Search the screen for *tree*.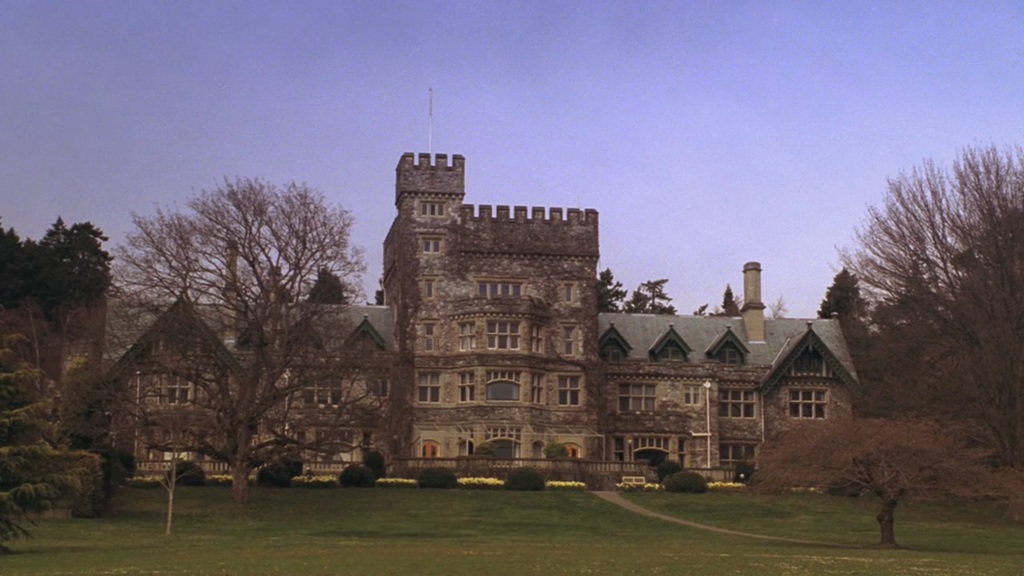
Found at <box>0,310,102,539</box>.
